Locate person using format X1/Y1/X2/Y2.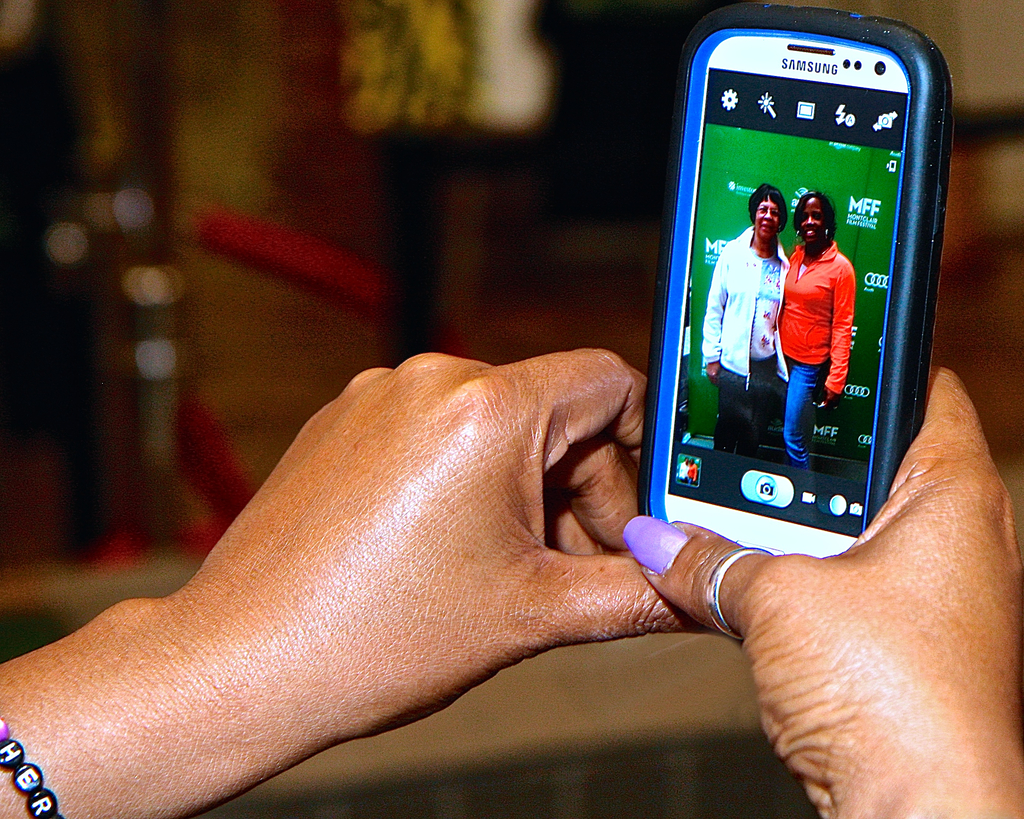
675/458/686/487.
